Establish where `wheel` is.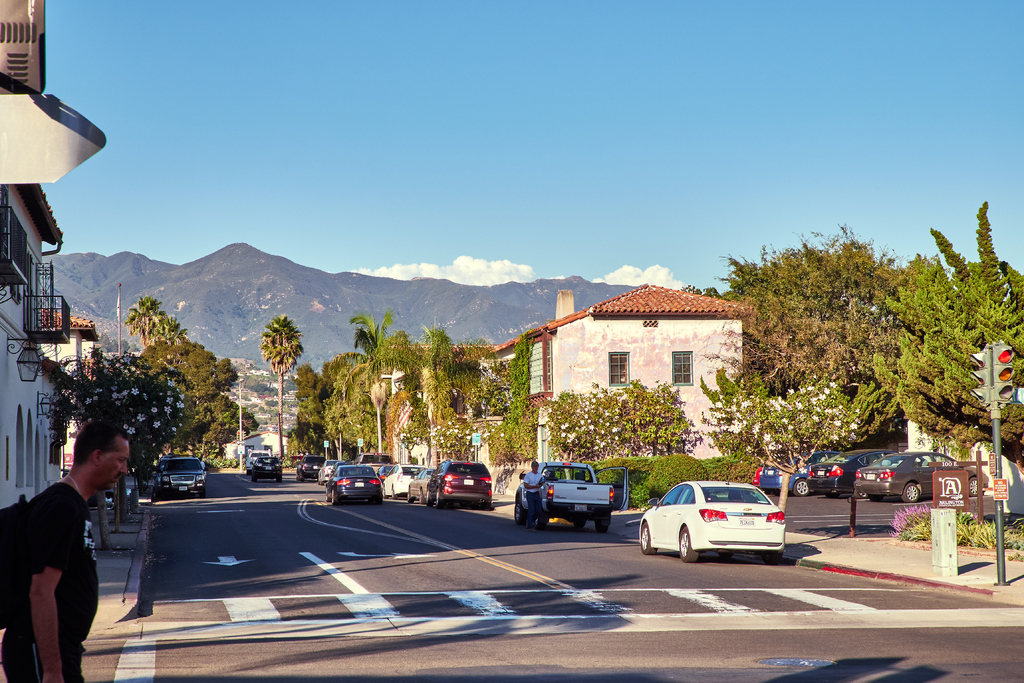
Established at [x1=536, y1=512, x2=547, y2=527].
